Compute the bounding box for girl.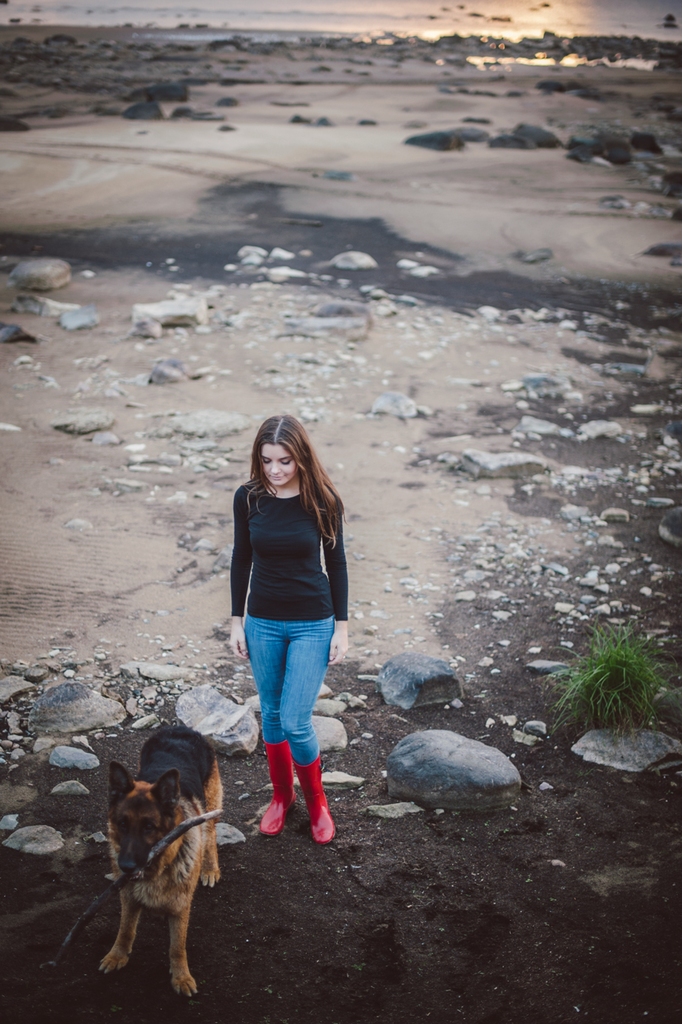
[left=230, top=414, right=348, bottom=840].
